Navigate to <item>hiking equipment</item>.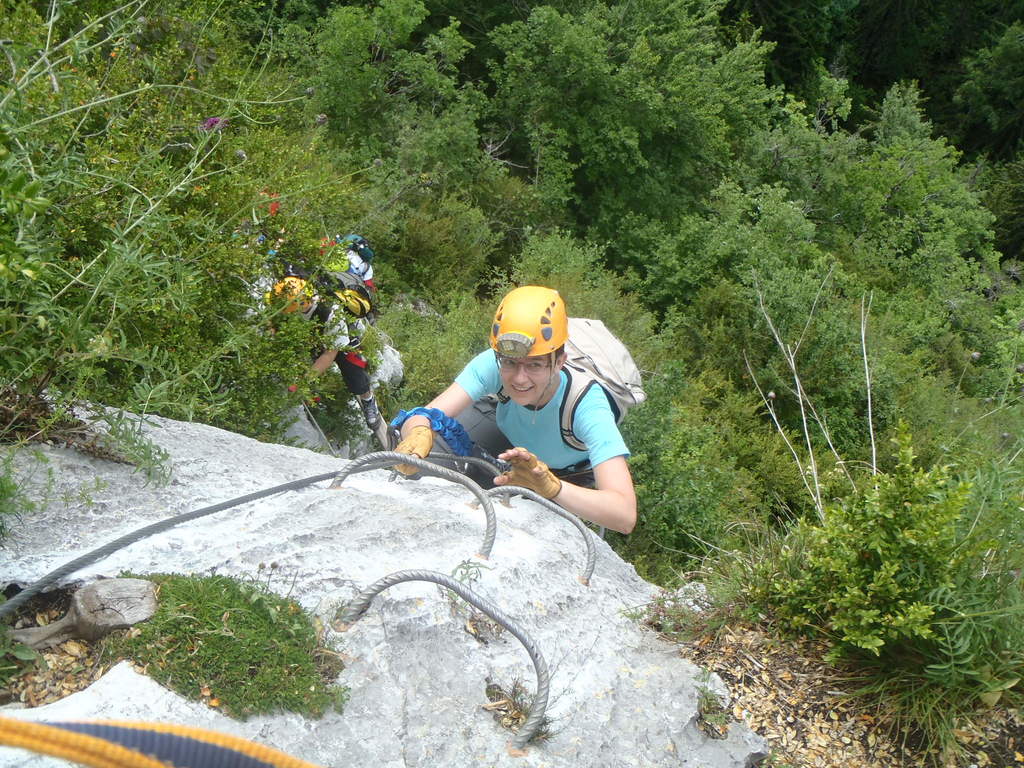
Navigation target: <region>335, 235, 375, 268</region>.
